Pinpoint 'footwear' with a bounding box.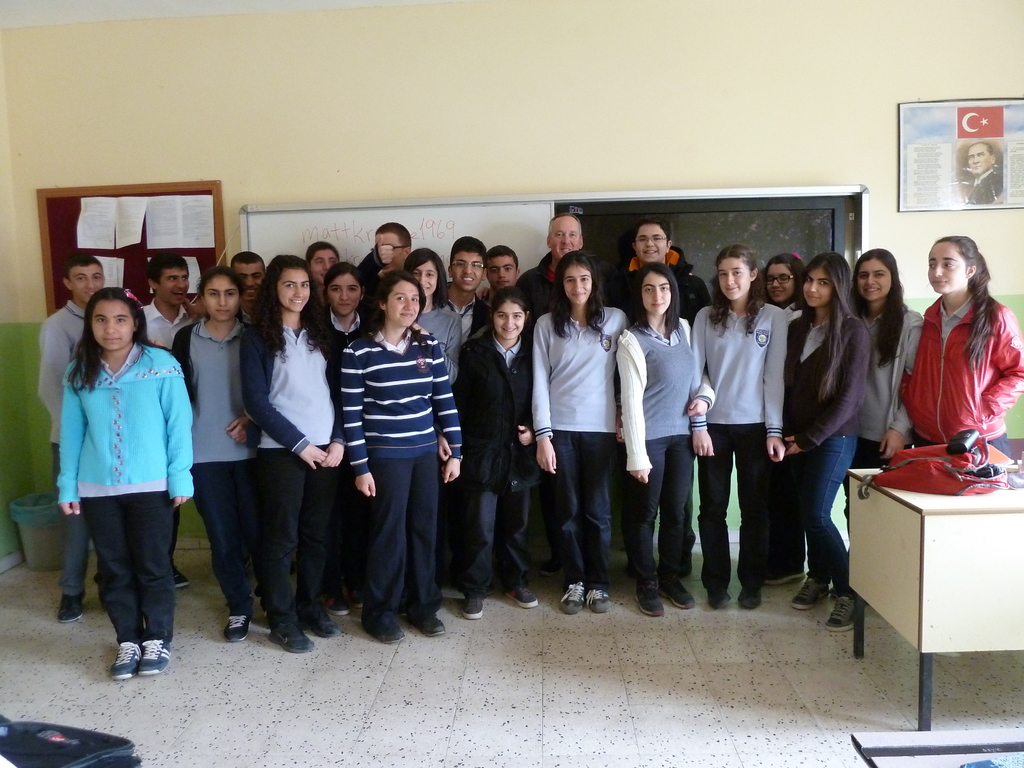
Rect(512, 580, 538, 607).
